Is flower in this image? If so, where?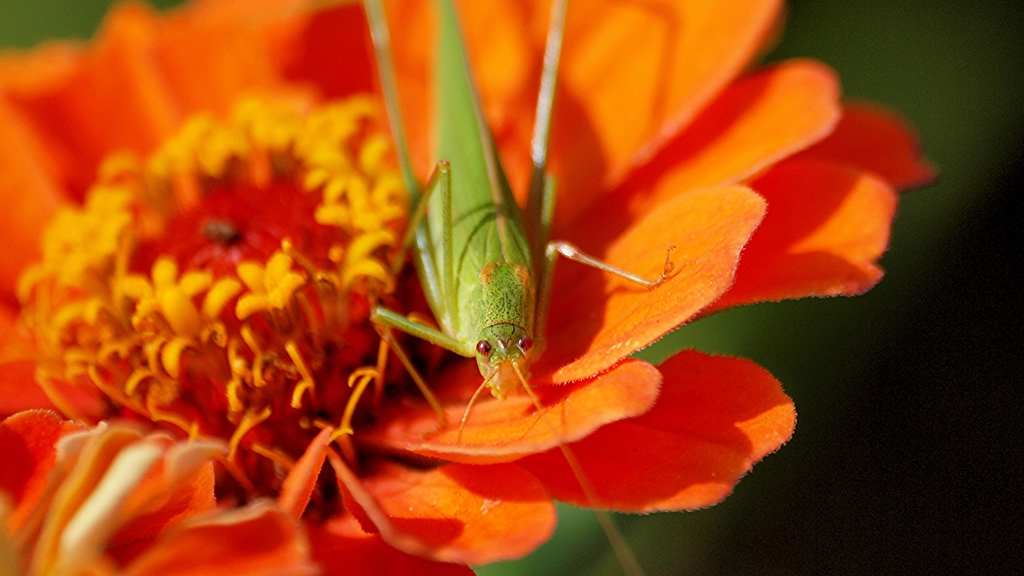
Yes, at bbox=(0, 0, 947, 575).
